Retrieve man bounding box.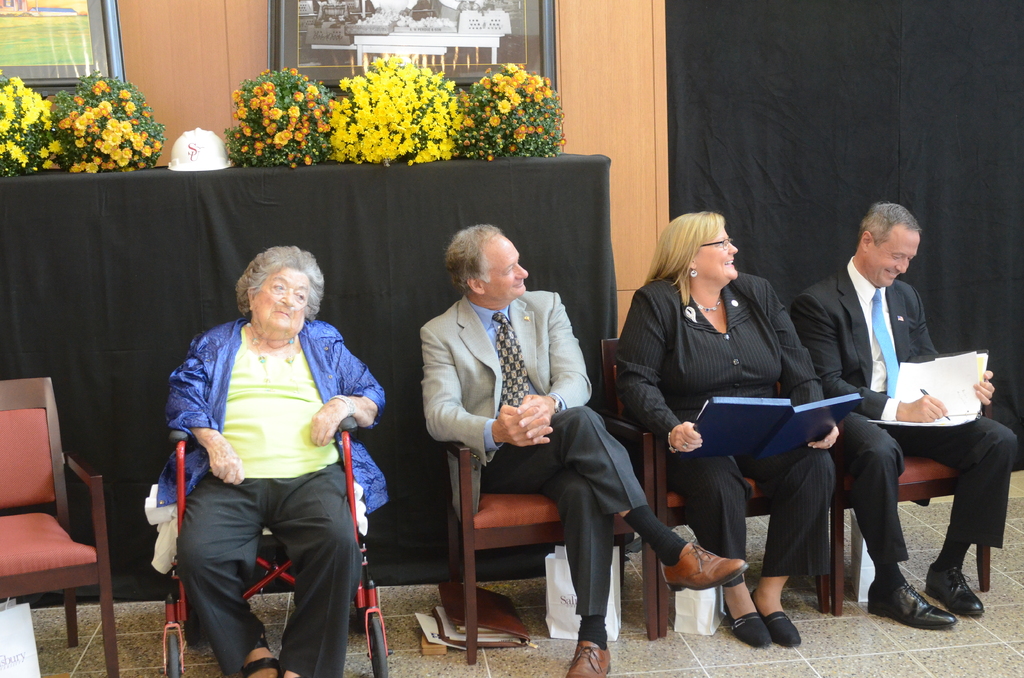
Bounding box: (x1=787, y1=181, x2=986, y2=623).
